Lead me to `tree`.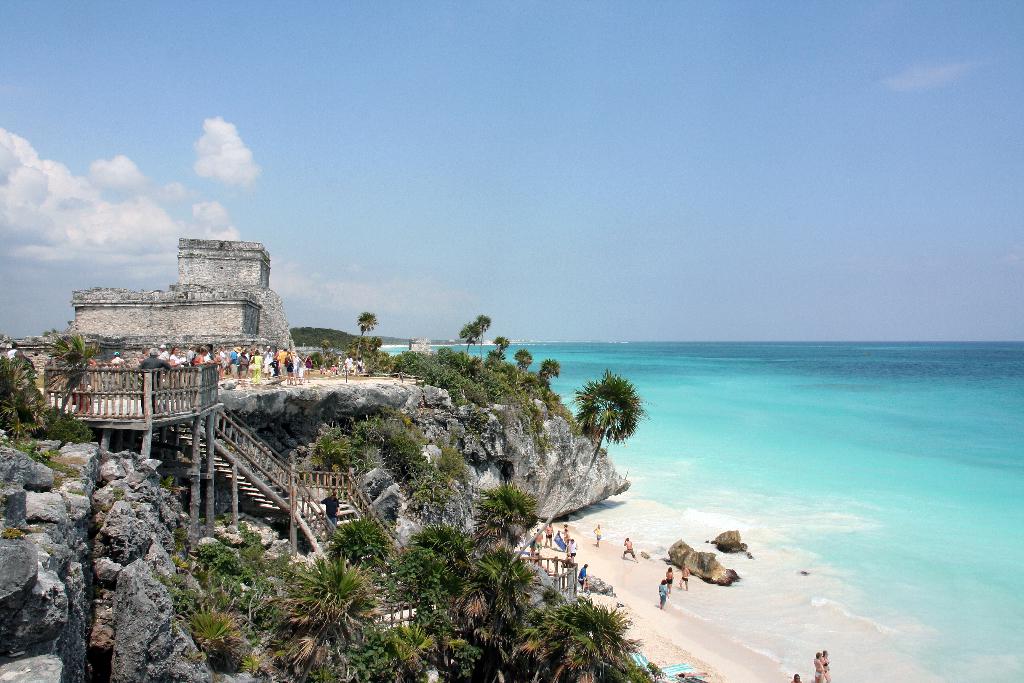
Lead to rect(318, 338, 330, 353).
